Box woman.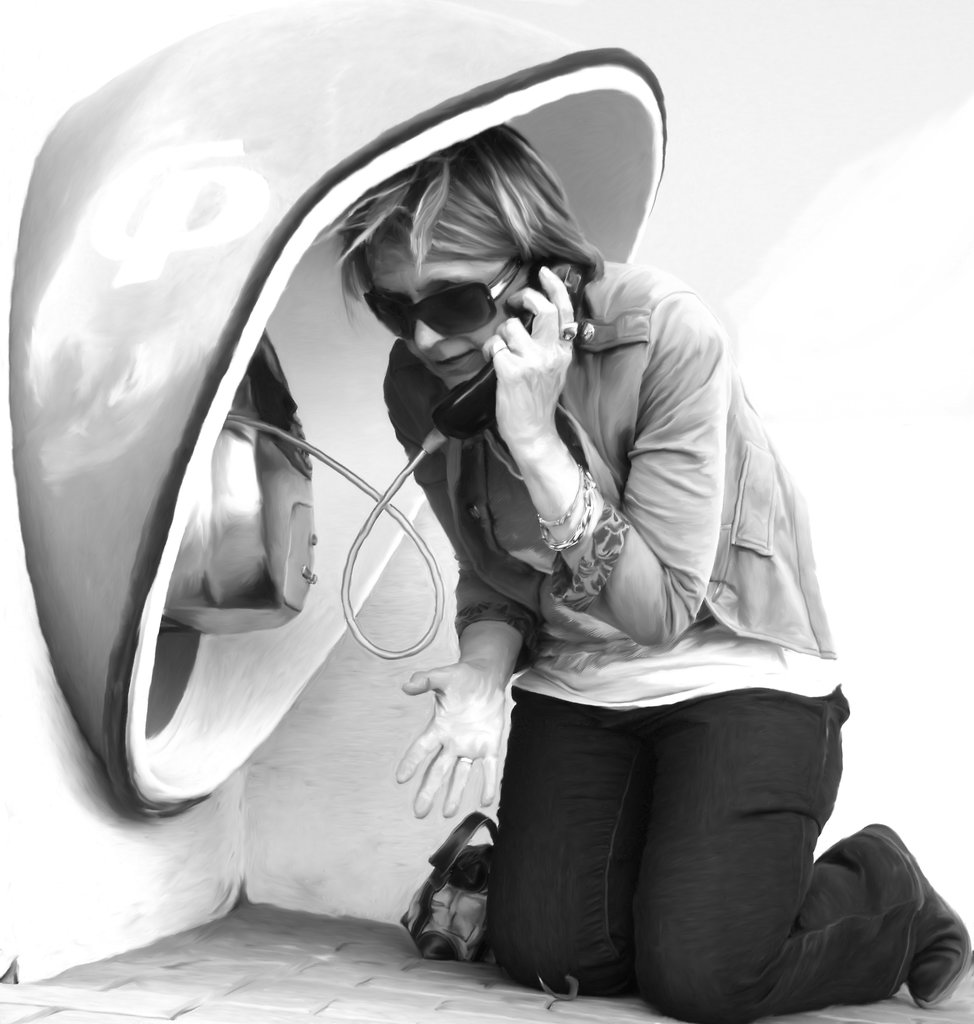
[369, 189, 874, 1020].
